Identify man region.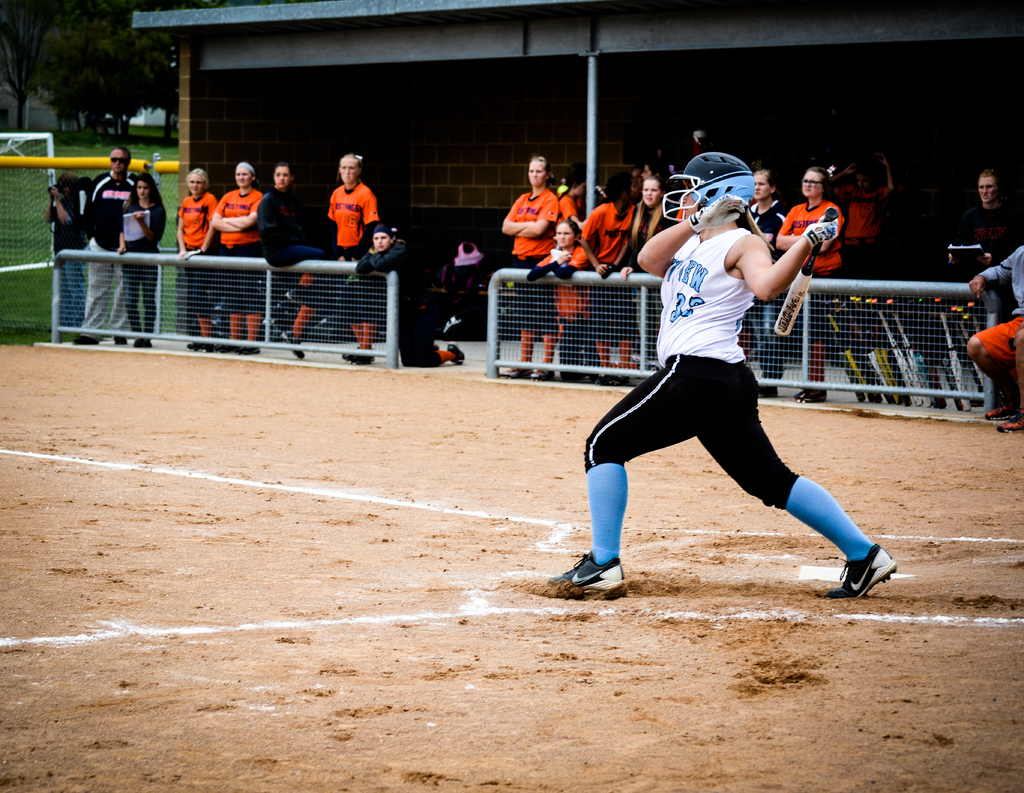
Region: x1=936 y1=166 x2=1007 y2=342.
